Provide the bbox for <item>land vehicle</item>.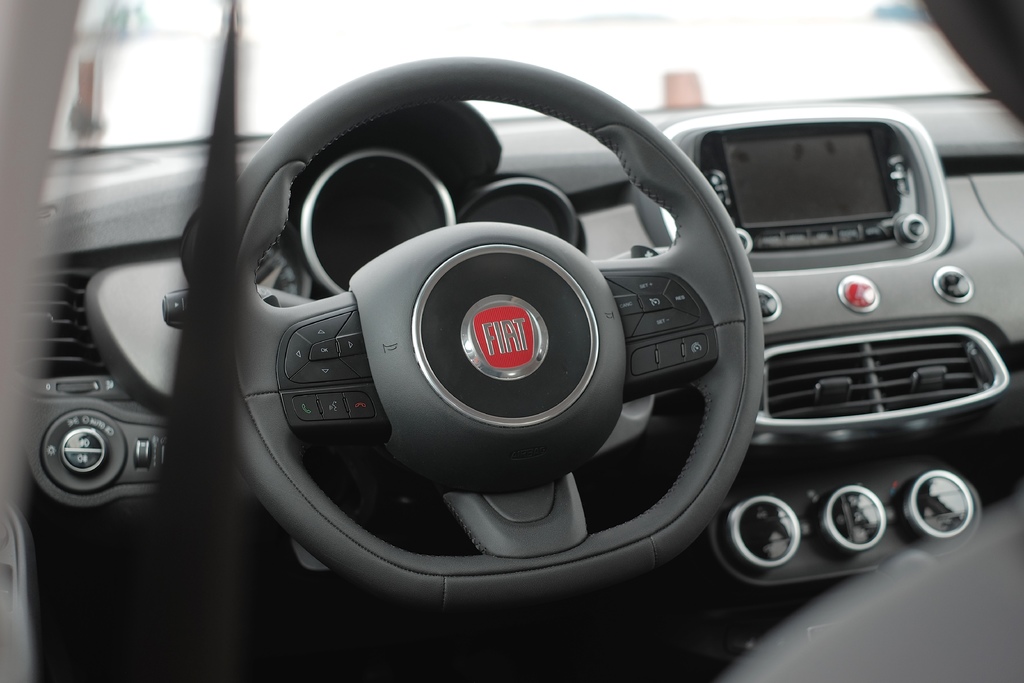
0 0 1023 682.
